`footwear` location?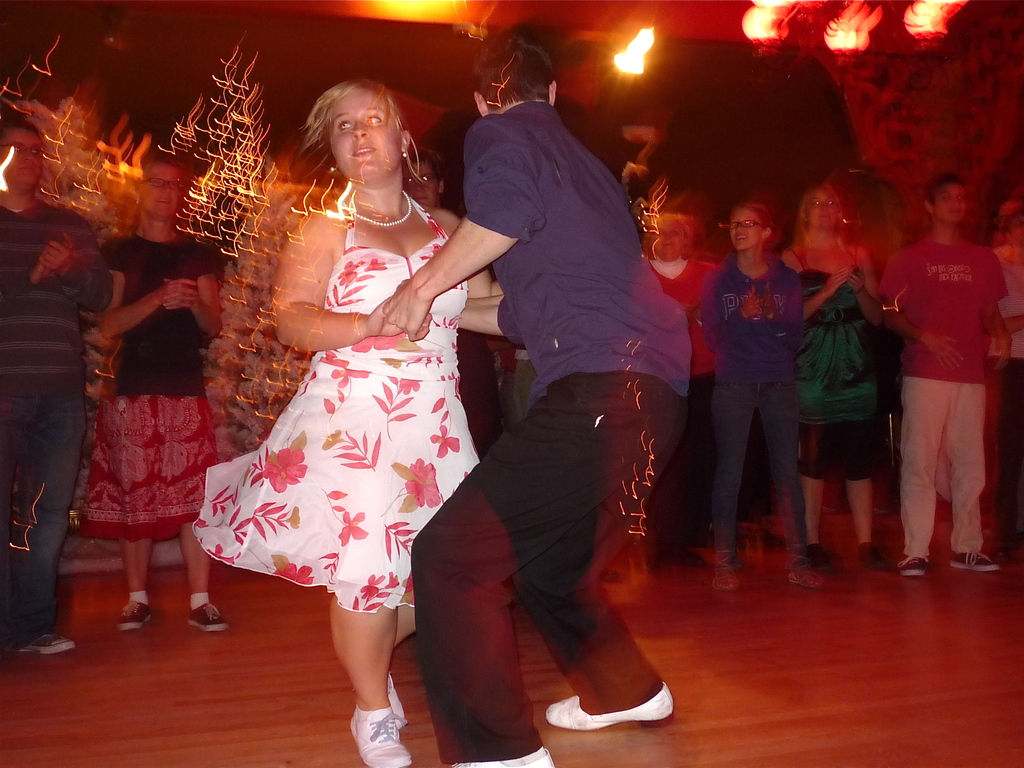
crop(895, 548, 929, 579)
